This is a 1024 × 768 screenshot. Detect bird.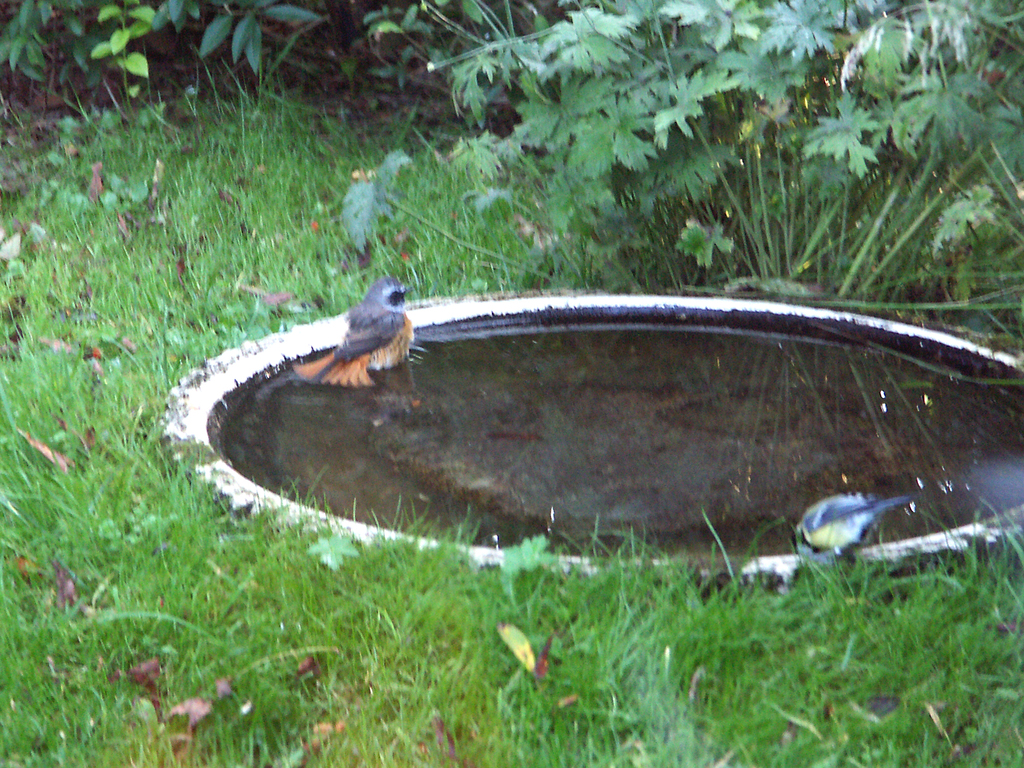
x1=298 y1=274 x2=420 y2=389.
